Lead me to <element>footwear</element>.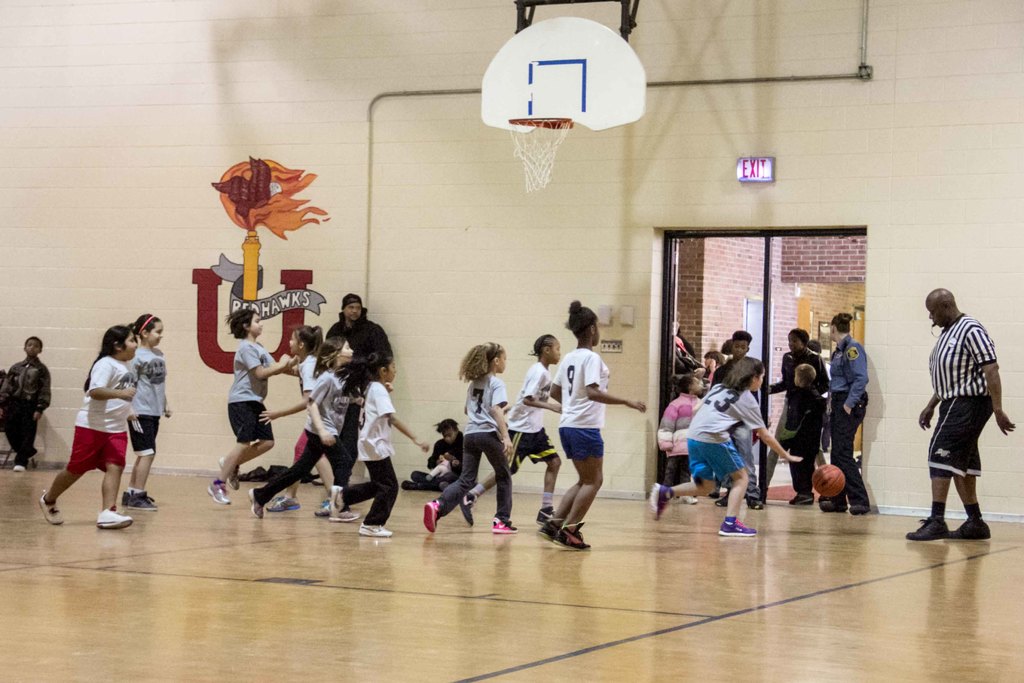
Lead to select_region(716, 518, 761, 536).
